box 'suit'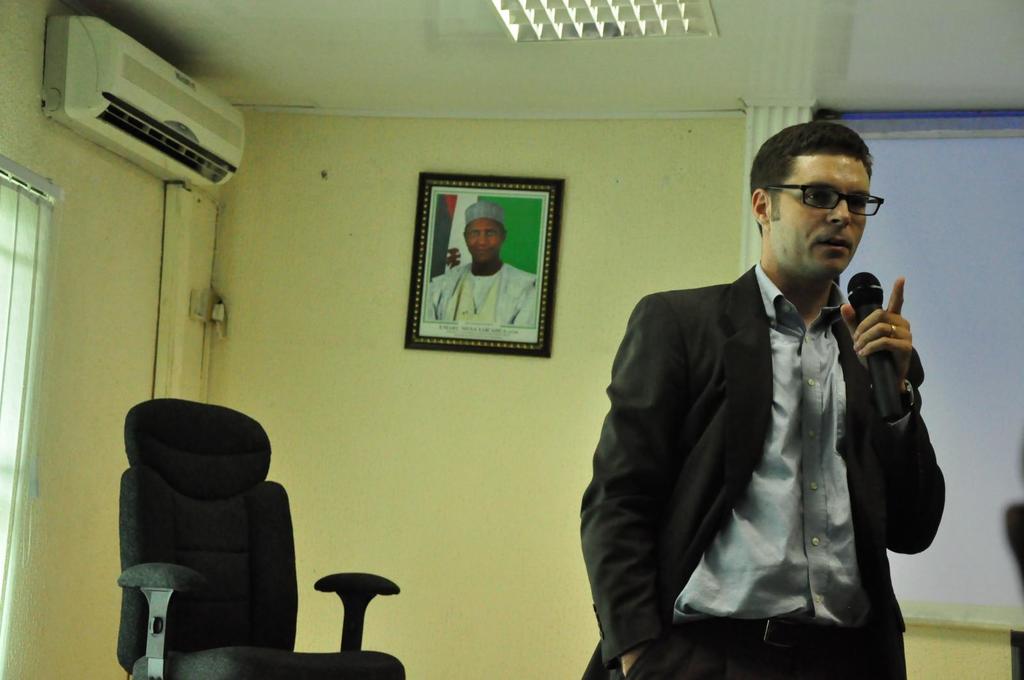
left=606, top=178, right=954, bottom=672
